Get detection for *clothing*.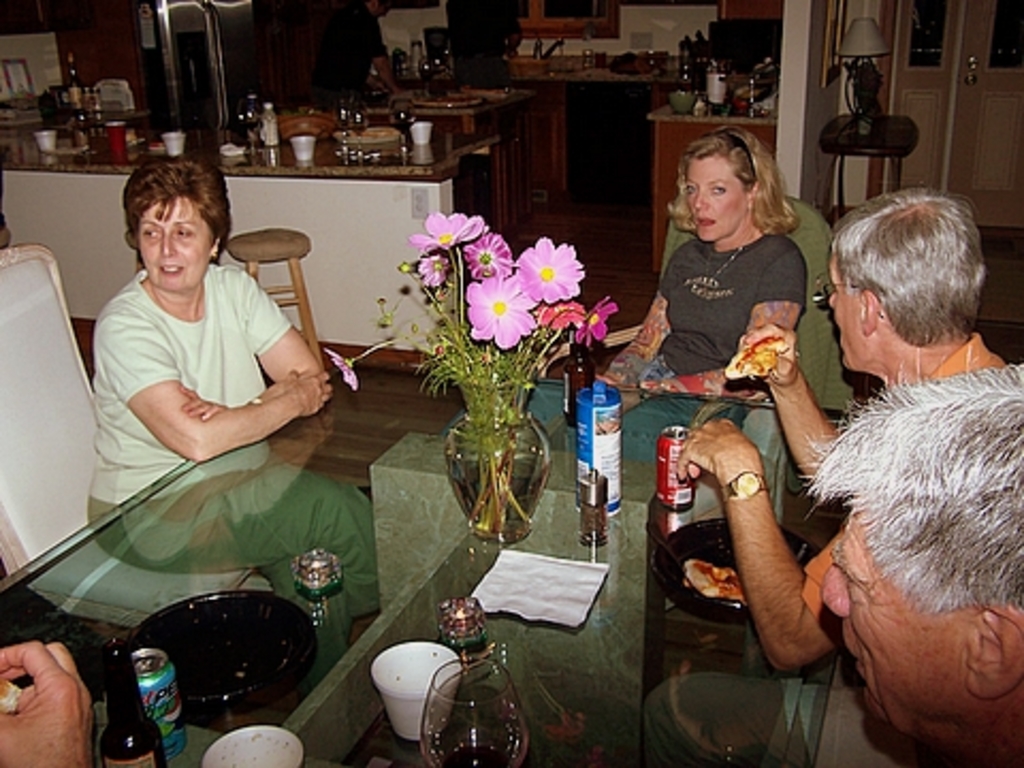
Detection: rect(309, 0, 384, 111).
